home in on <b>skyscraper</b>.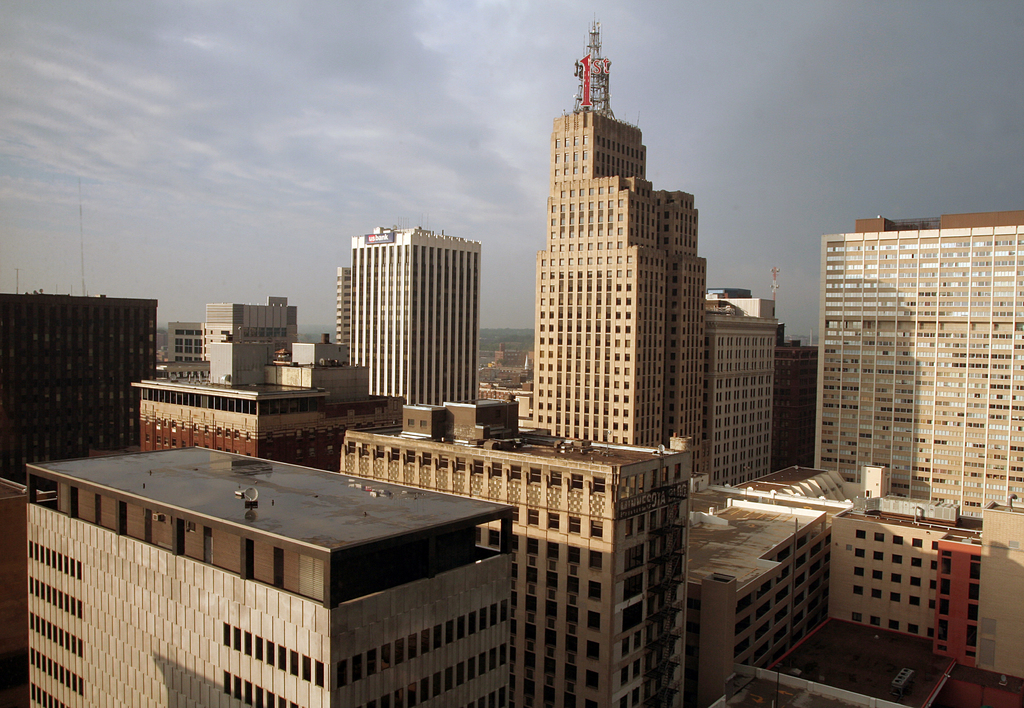
Homed in at bbox=(337, 227, 484, 410).
